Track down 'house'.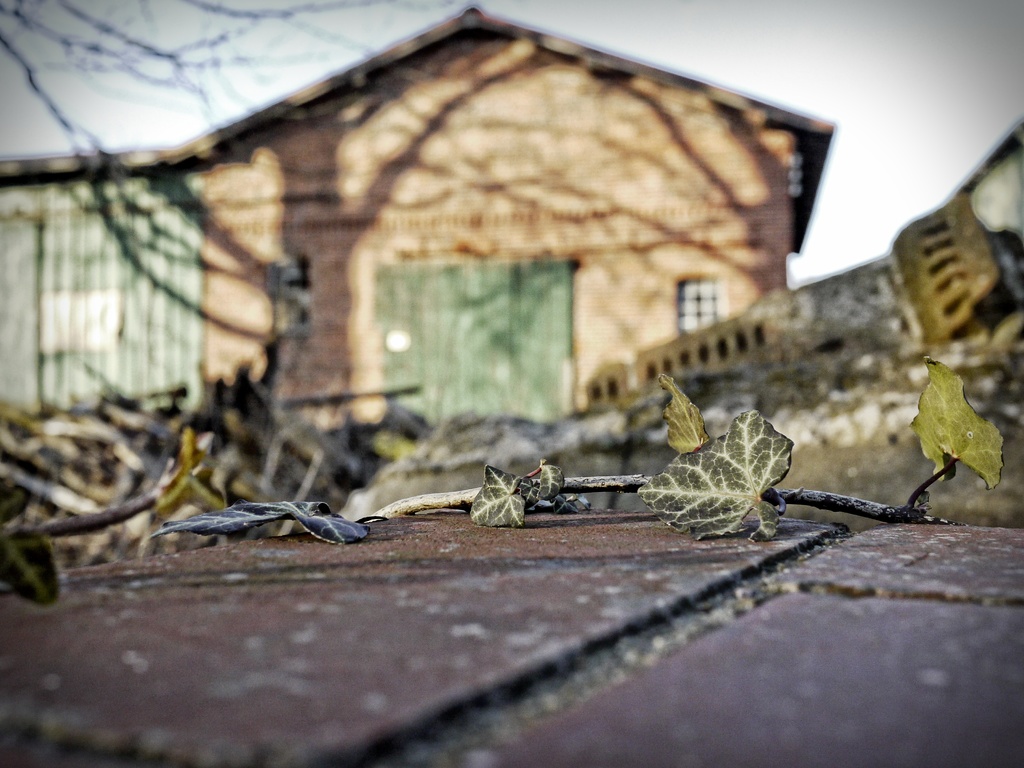
Tracked to pyautogui.locateOnScreen(184, 40, 914, 494).
